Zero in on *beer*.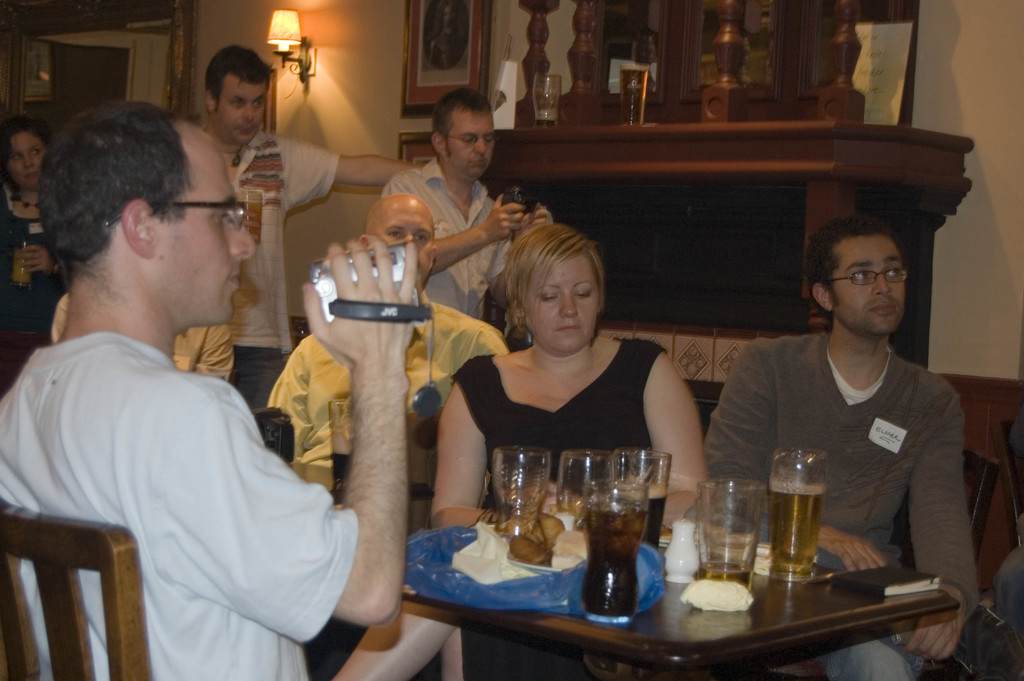
Zeroed in: bbox=[478, 441, 570, 535].
